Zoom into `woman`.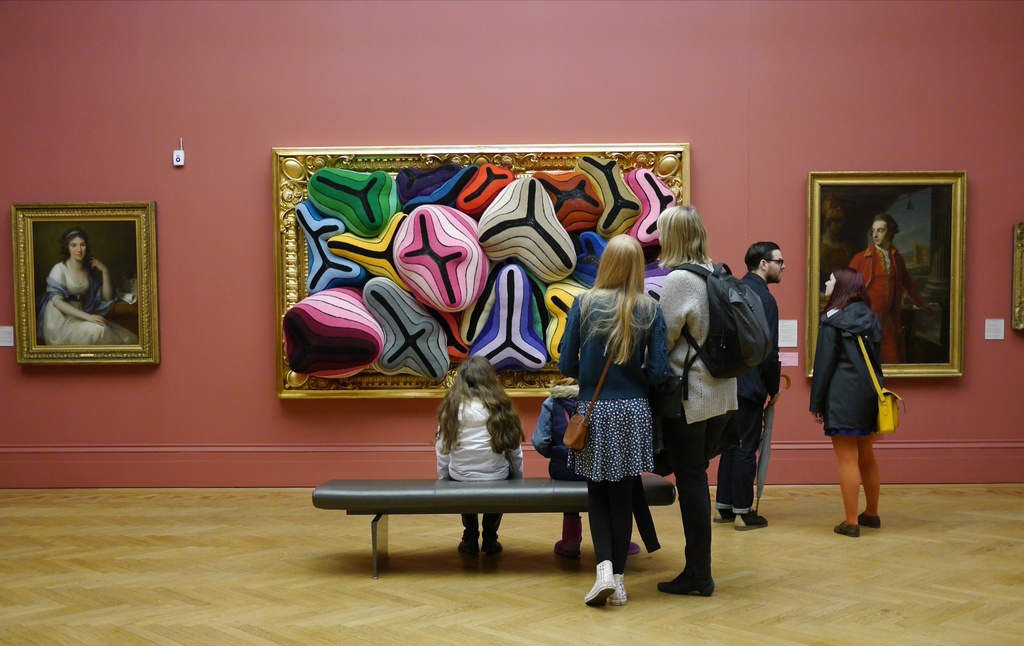
Zoom target: Rect(804, 262, 899, 538).
